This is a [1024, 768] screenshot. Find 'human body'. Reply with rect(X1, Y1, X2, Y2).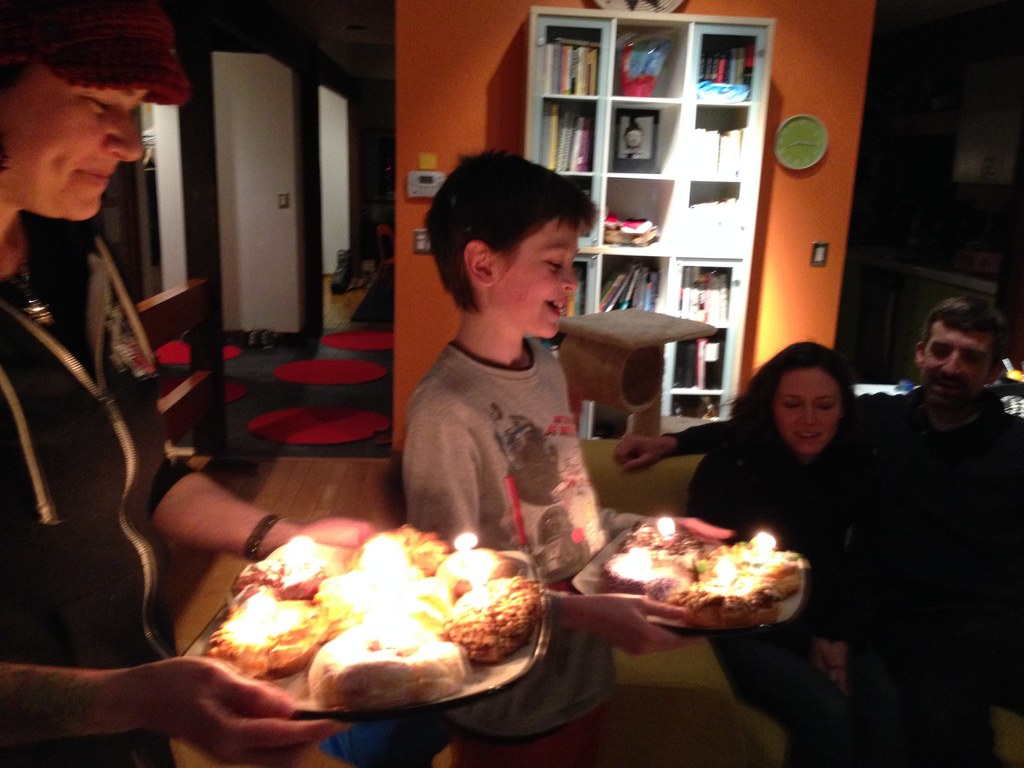
rect(689, 330, 906, 765).
